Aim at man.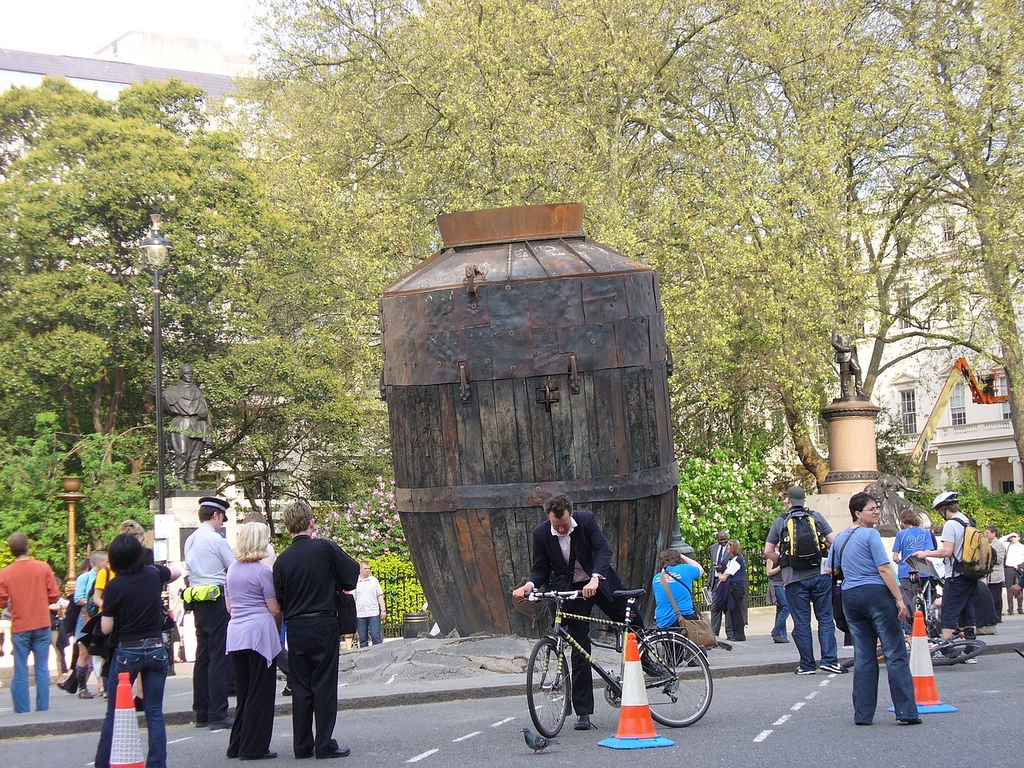
Aimed at locate(708, 526, 730, 638).
